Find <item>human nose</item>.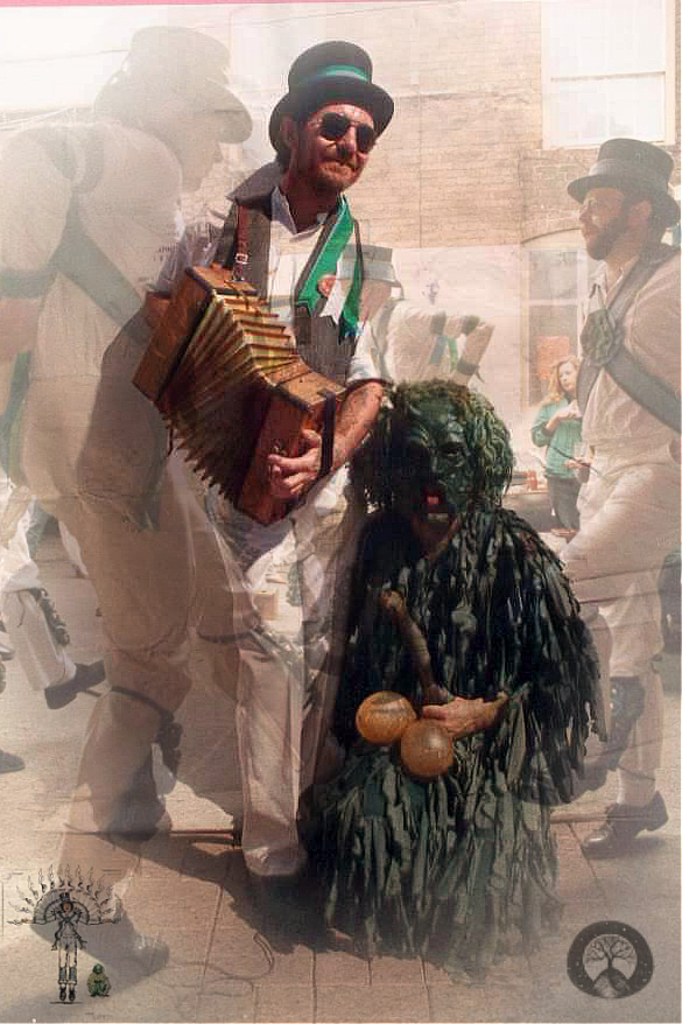
335, 128, 359, 155.
